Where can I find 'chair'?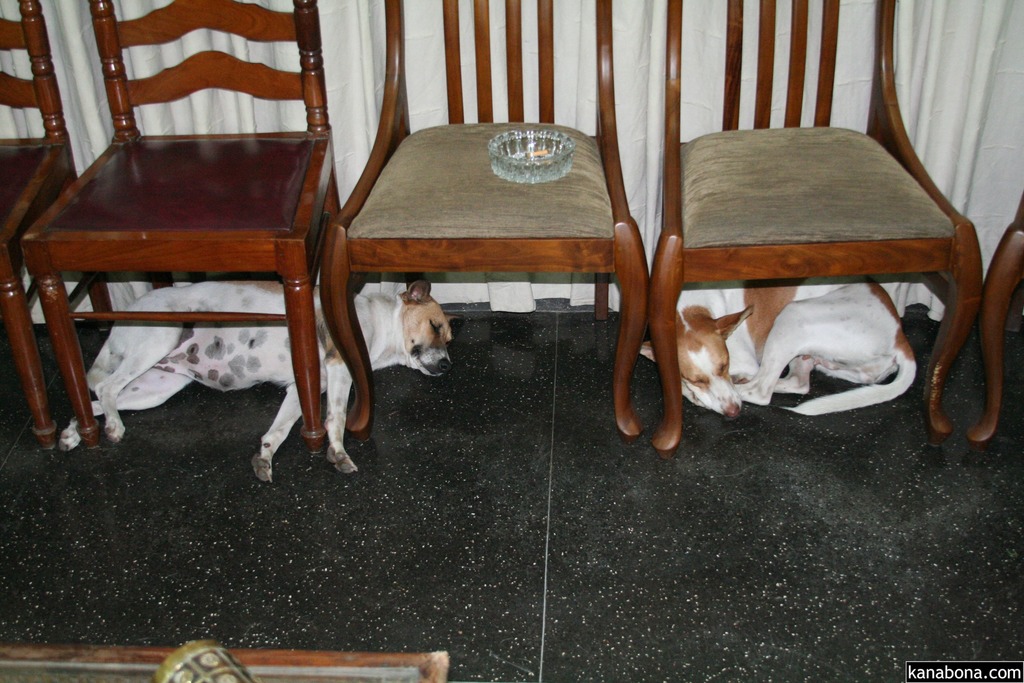
You can find it at [319, 0, 652, 442].
